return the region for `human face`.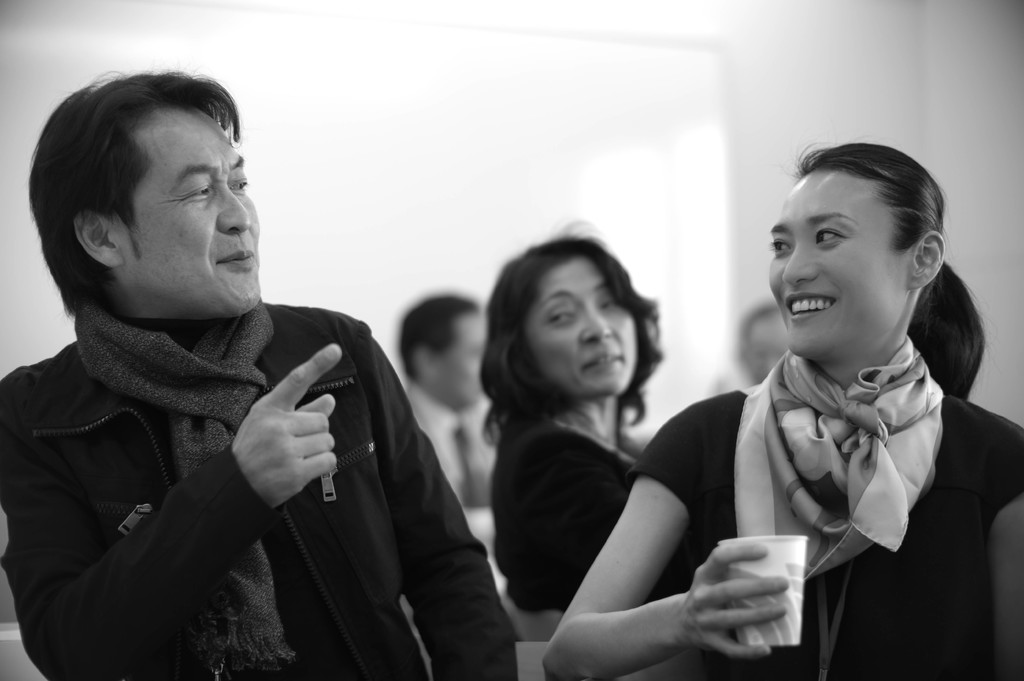
x1=767, y1=166, x2=911, y2=353.
